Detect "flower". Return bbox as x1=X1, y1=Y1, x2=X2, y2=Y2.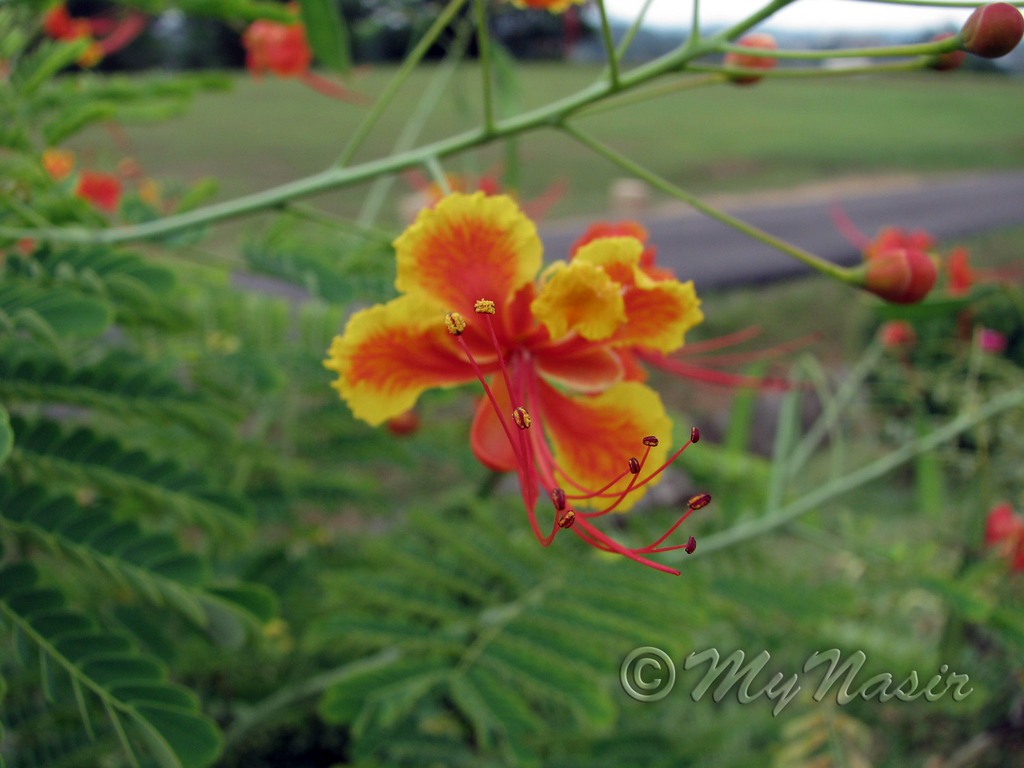
x1=75, y1=168, x2=123, y2=214.
